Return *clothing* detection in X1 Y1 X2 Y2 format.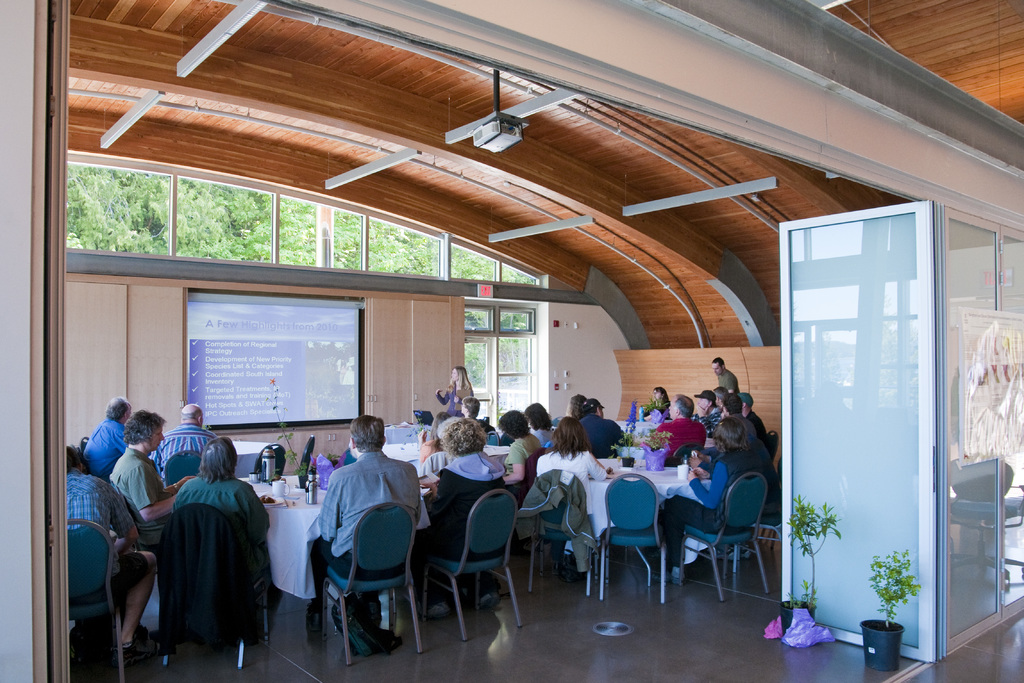
67 463 134 584.
